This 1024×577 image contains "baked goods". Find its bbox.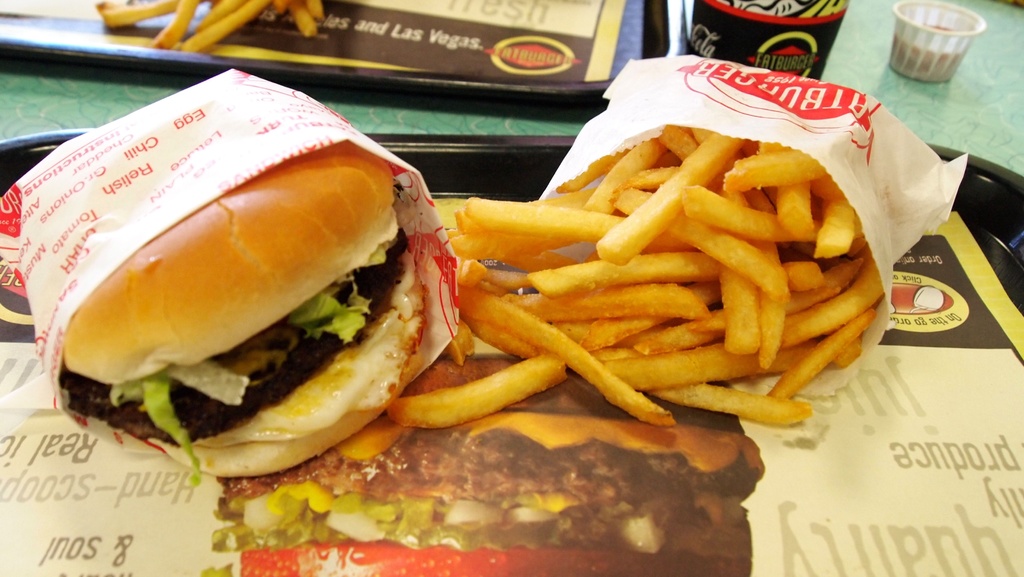
[54, 132, 424, 475].
